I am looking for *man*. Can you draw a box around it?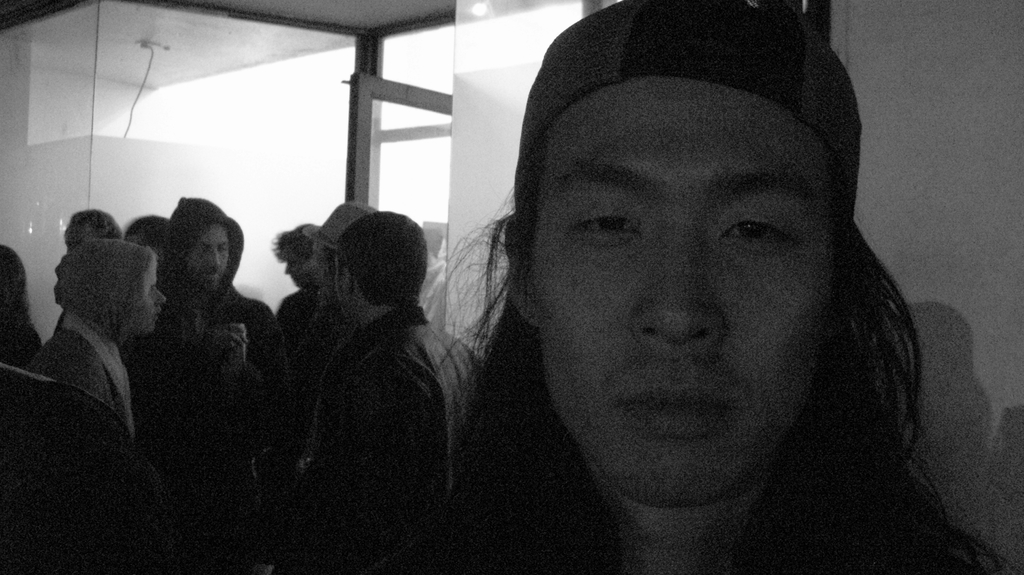
Sure, the bounding box is bbox(313, 207, 478, 574).
